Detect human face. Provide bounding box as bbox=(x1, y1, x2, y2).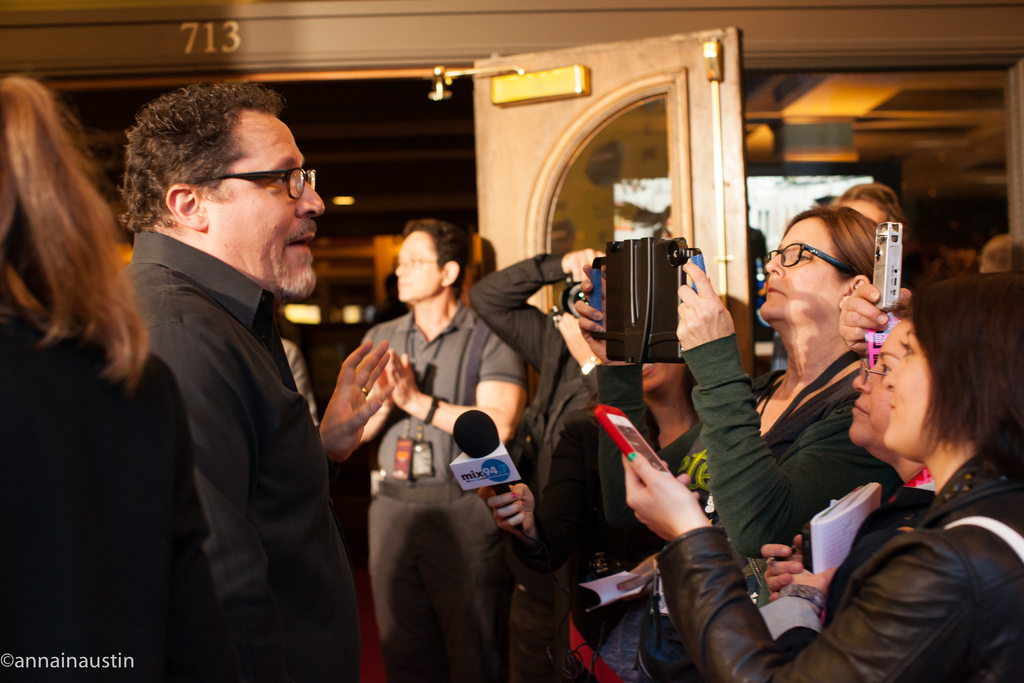
bbox=(846, 322, 902, 441).
